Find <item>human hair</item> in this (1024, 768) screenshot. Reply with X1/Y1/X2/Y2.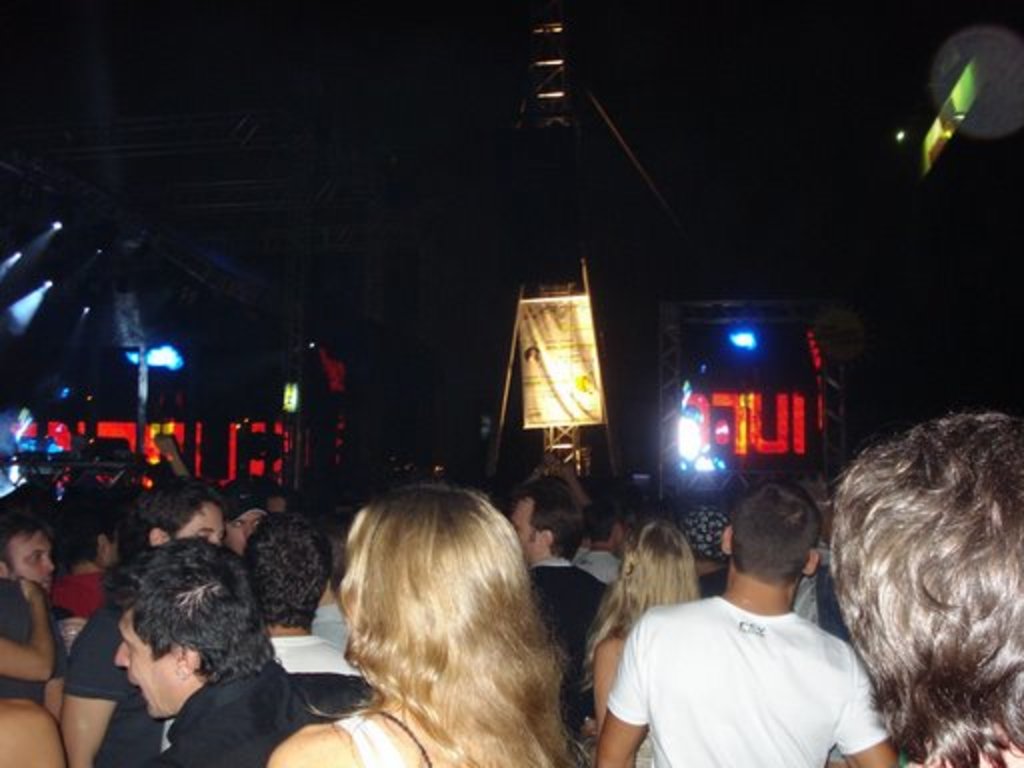
518/480/590/558.
